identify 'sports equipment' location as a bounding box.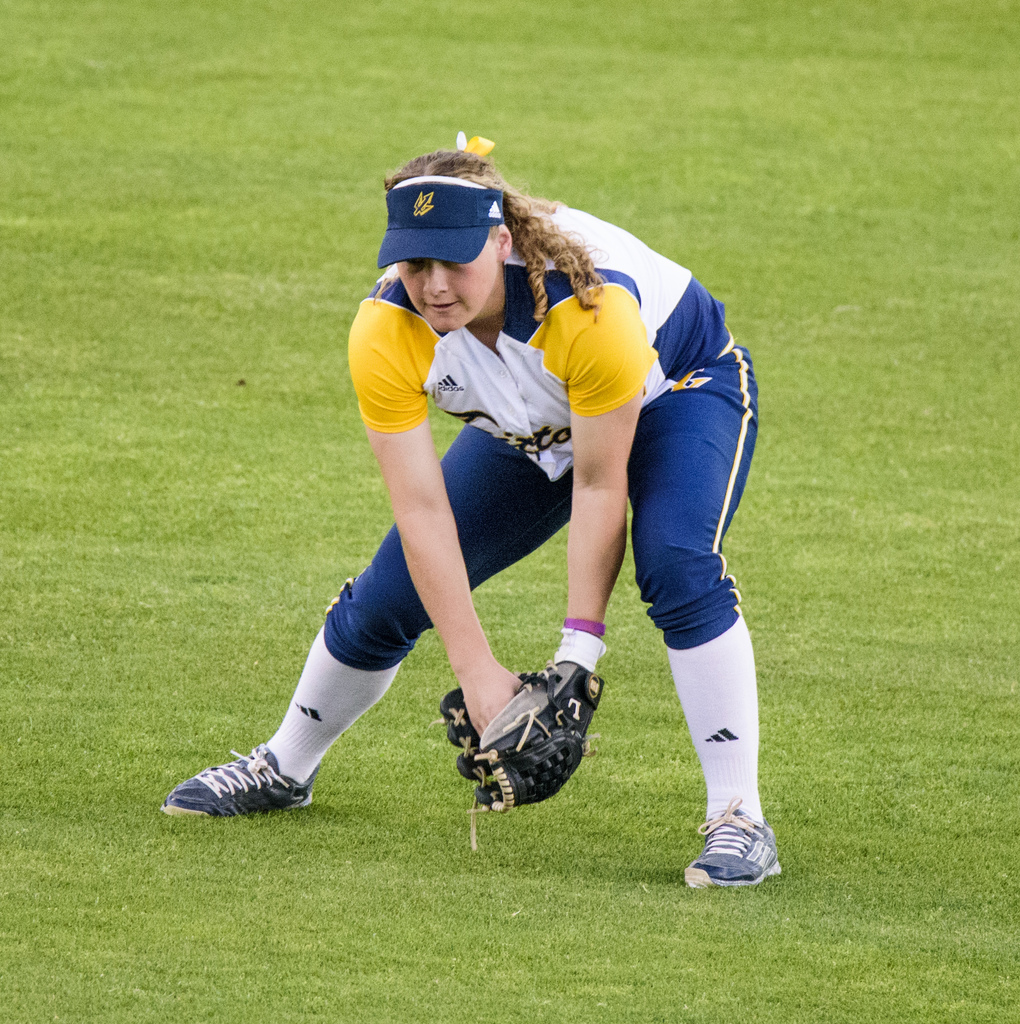
[left=158, top=739, right=318, bottom=824].
